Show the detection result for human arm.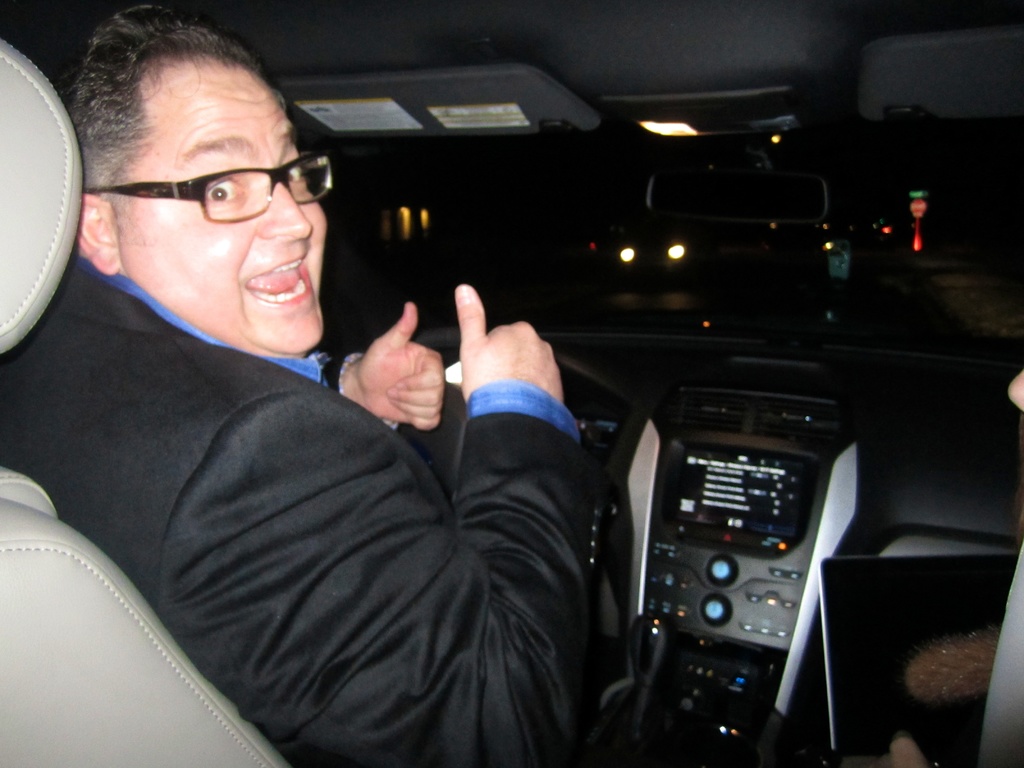
(156, 282, 593, 765).
